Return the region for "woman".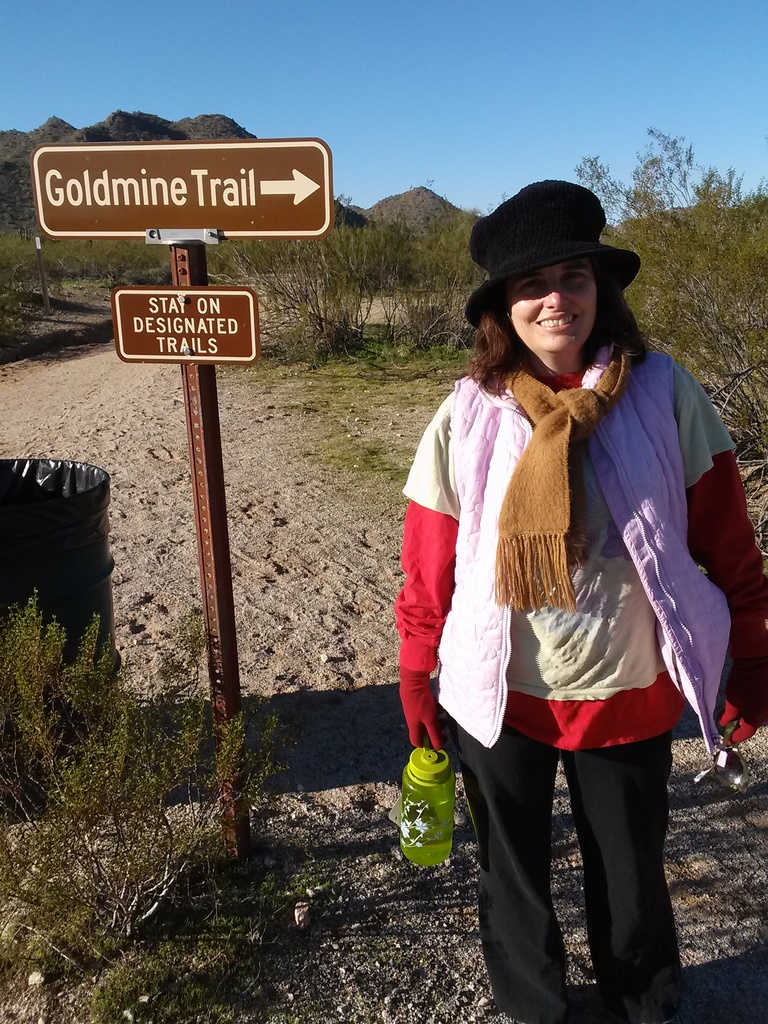
crop(391, 177, 767, 1020).
